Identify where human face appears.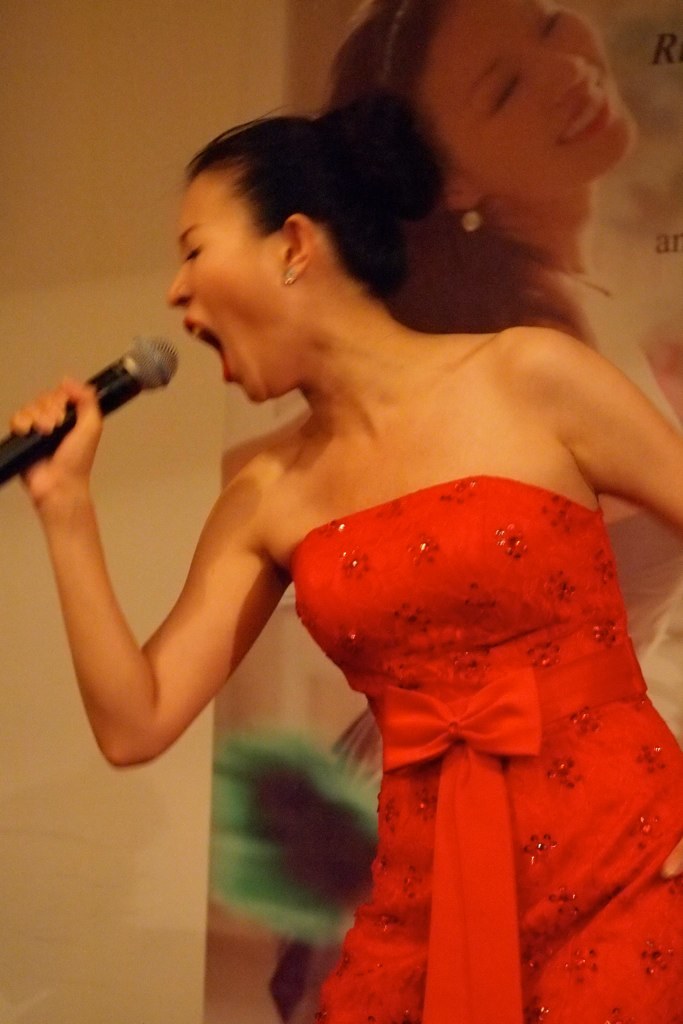
Appears at [166,157,283,400].
